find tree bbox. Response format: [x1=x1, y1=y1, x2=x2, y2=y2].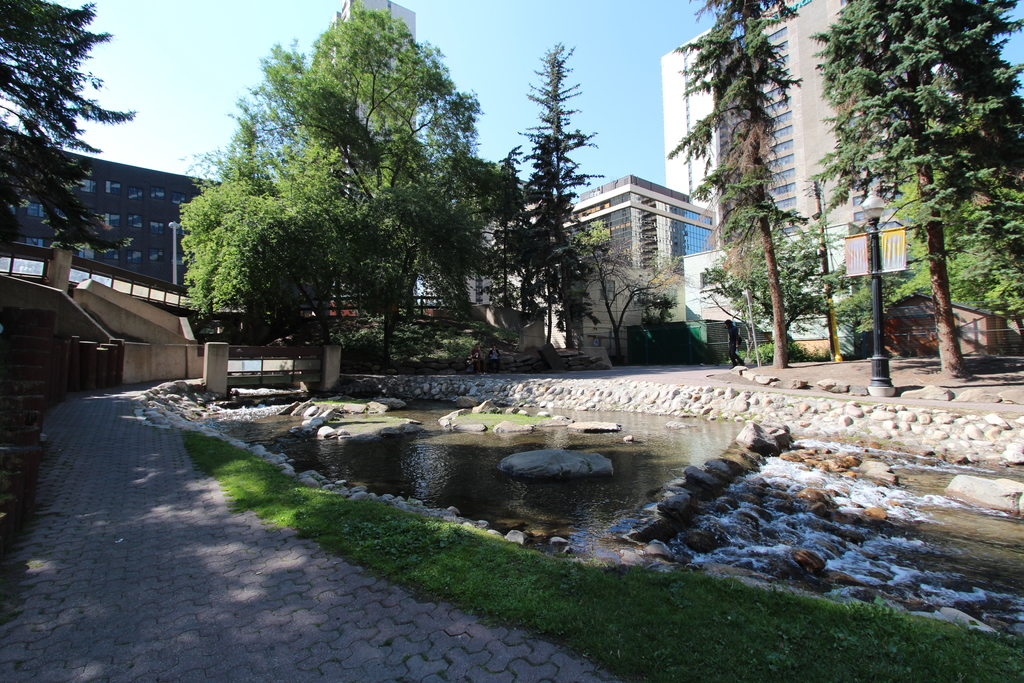
[x1=666, y1=0, x2=810, y2=273].
